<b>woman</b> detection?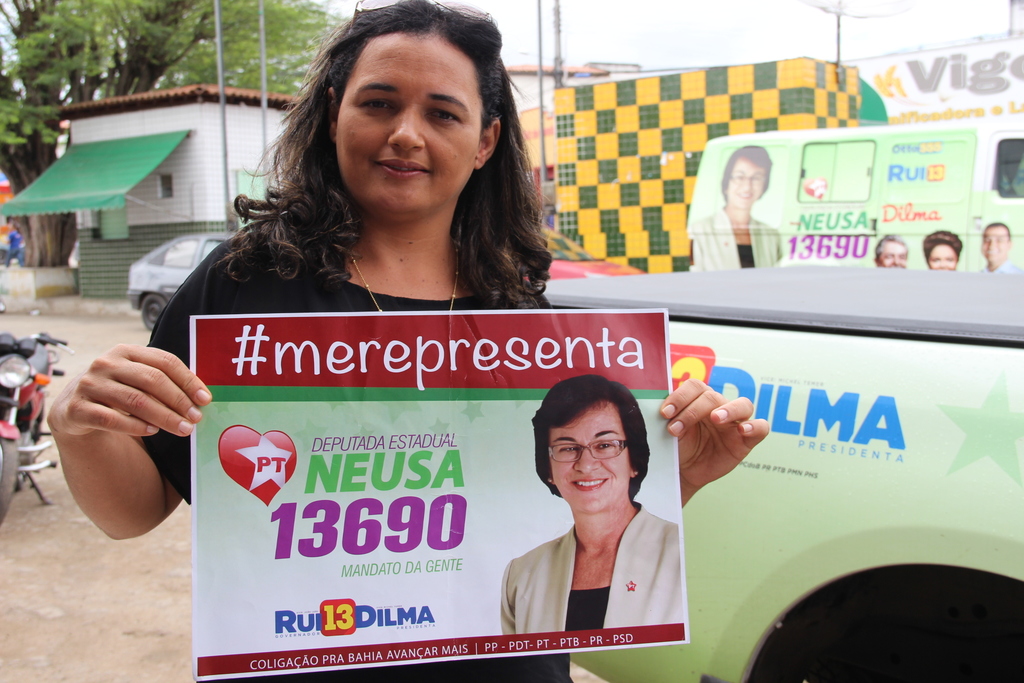
(38, 0, 770, 682)
